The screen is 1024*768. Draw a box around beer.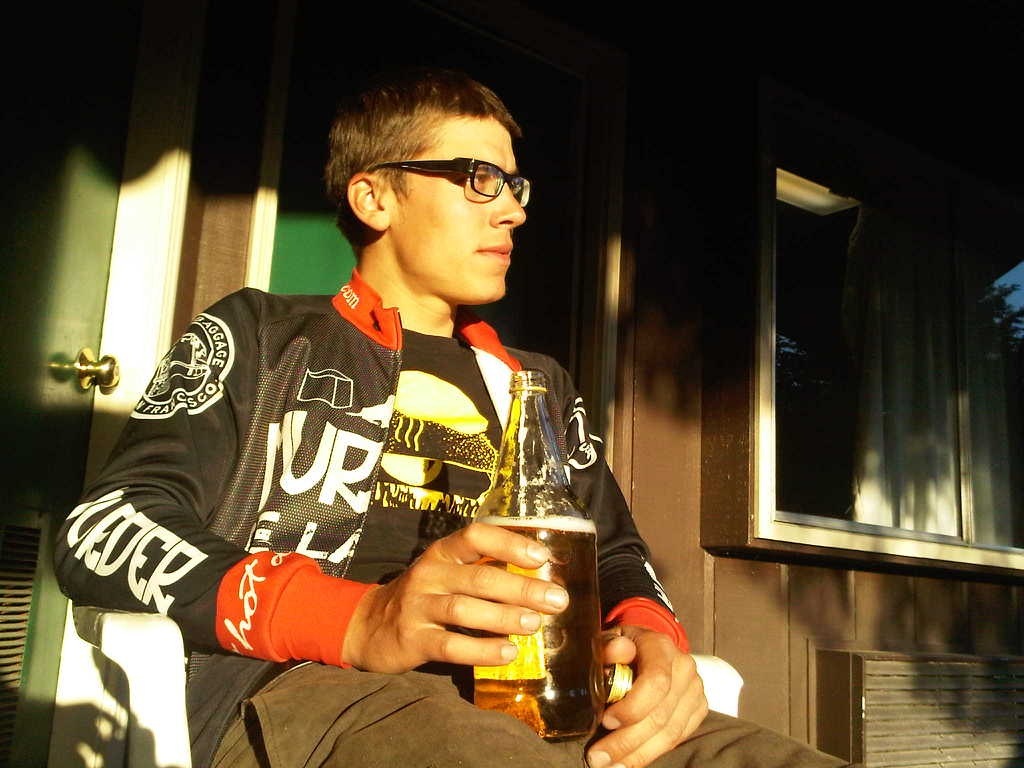
x1=475 y1=515 x2=605 y2=737.
